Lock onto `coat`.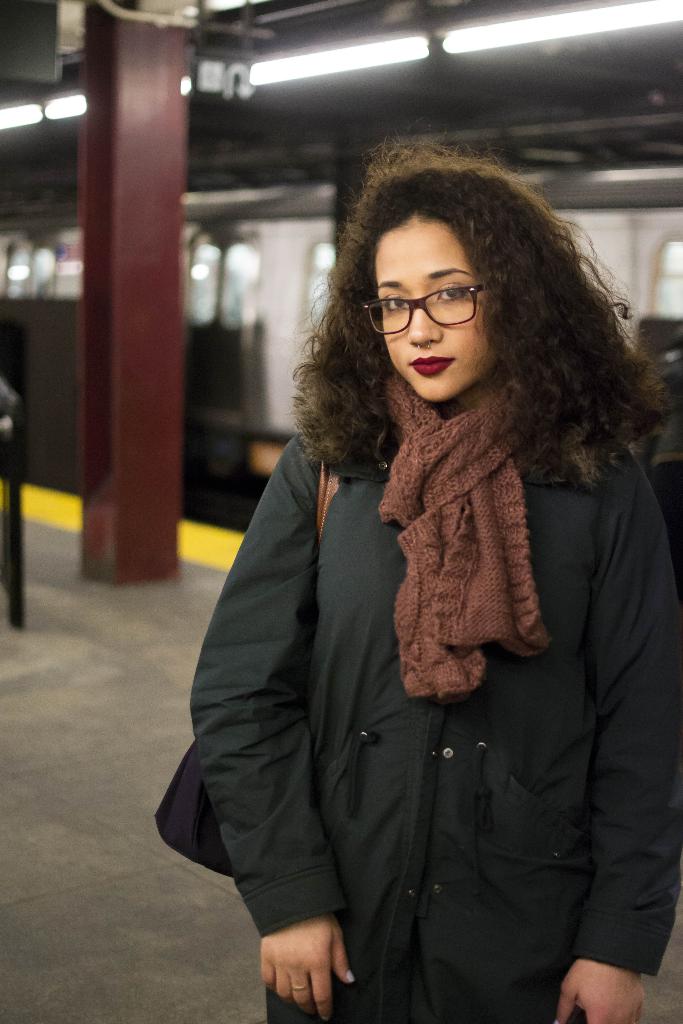
Locked: (x1=190, y1=364, x2=682, y2=1023).
